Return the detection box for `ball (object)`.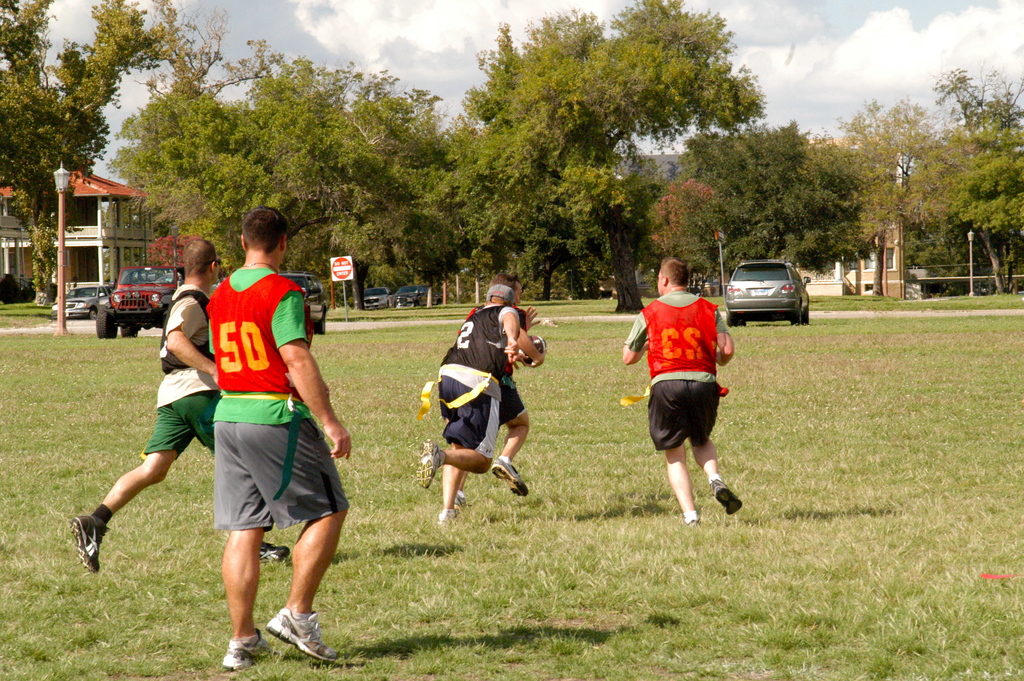
(left=518, top=333, right=549, bottom=363).
